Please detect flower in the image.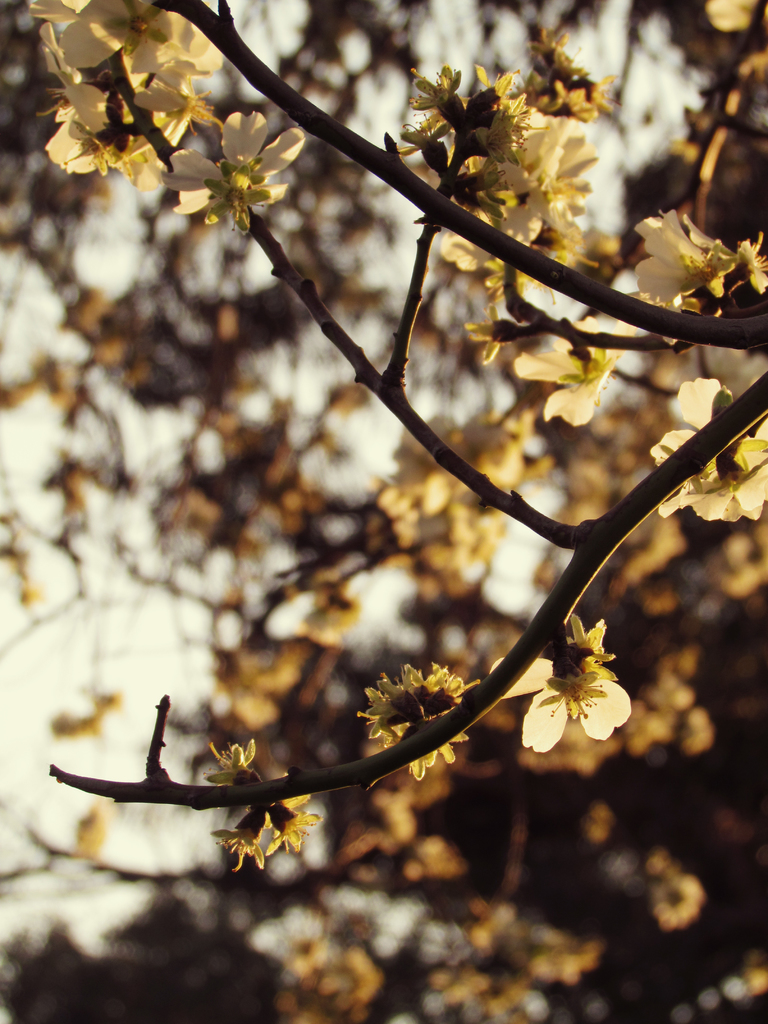
Rect(627, 195, 719, 308).
